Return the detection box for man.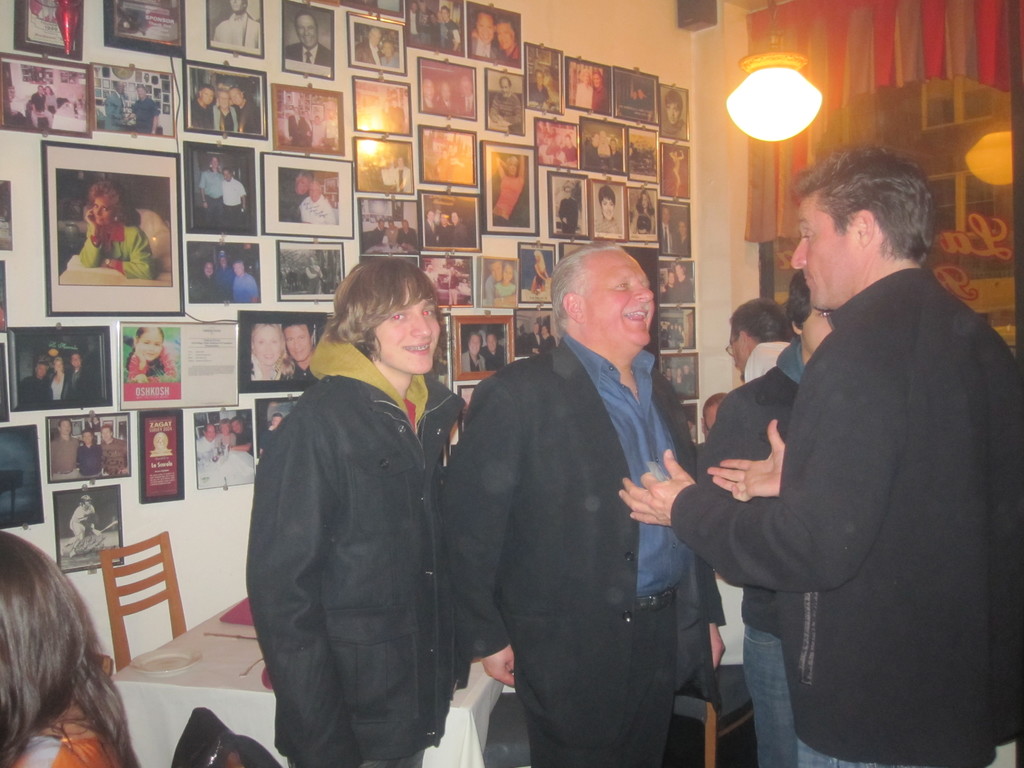
pyautogui.locateOnScreen(77, 432, 115, 480).
